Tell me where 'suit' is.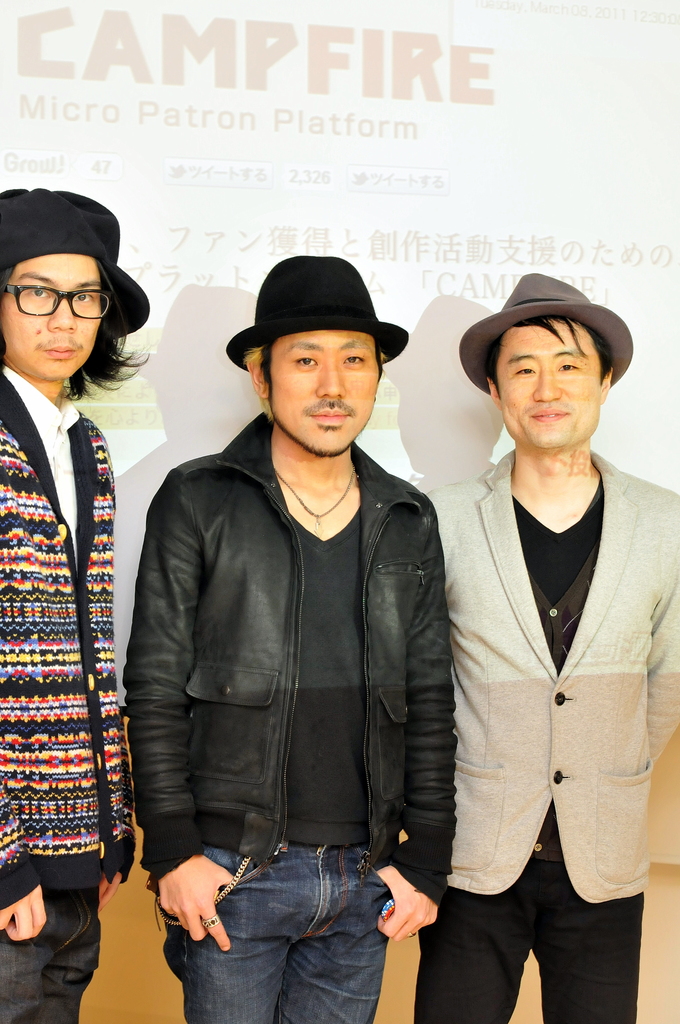
'suit' is at detection(428, 344, 660, 1003).
